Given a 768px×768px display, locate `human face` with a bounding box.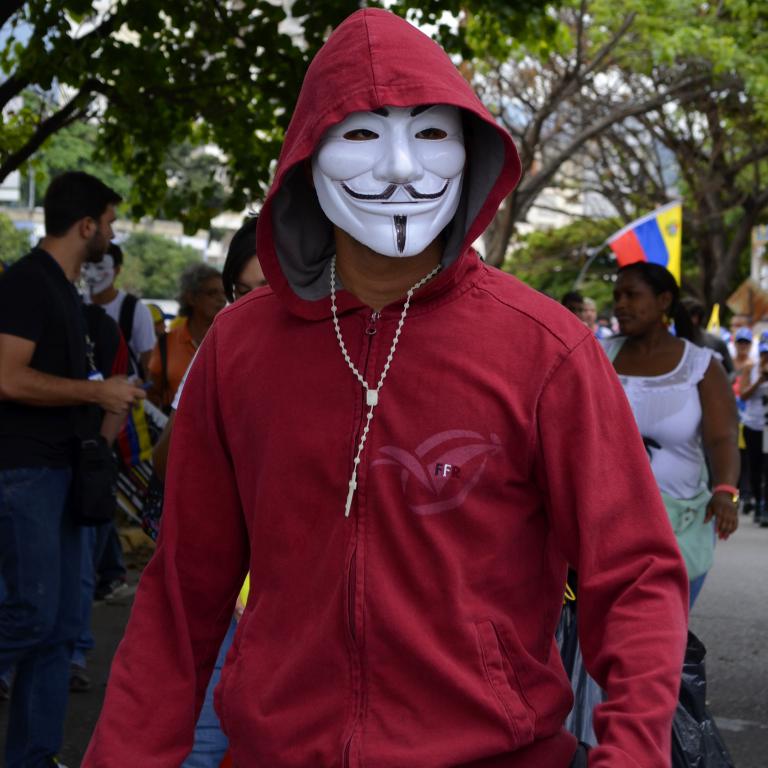
Located: (91,208,116,257).
